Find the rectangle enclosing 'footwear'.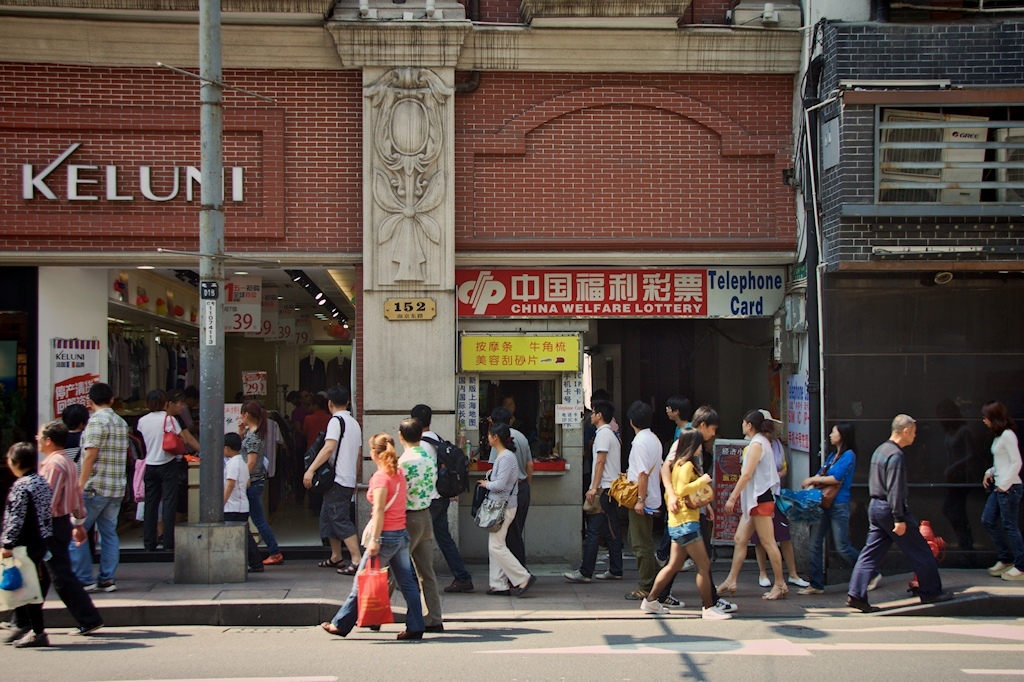
<region>636, 596, 673, 614</region>.
